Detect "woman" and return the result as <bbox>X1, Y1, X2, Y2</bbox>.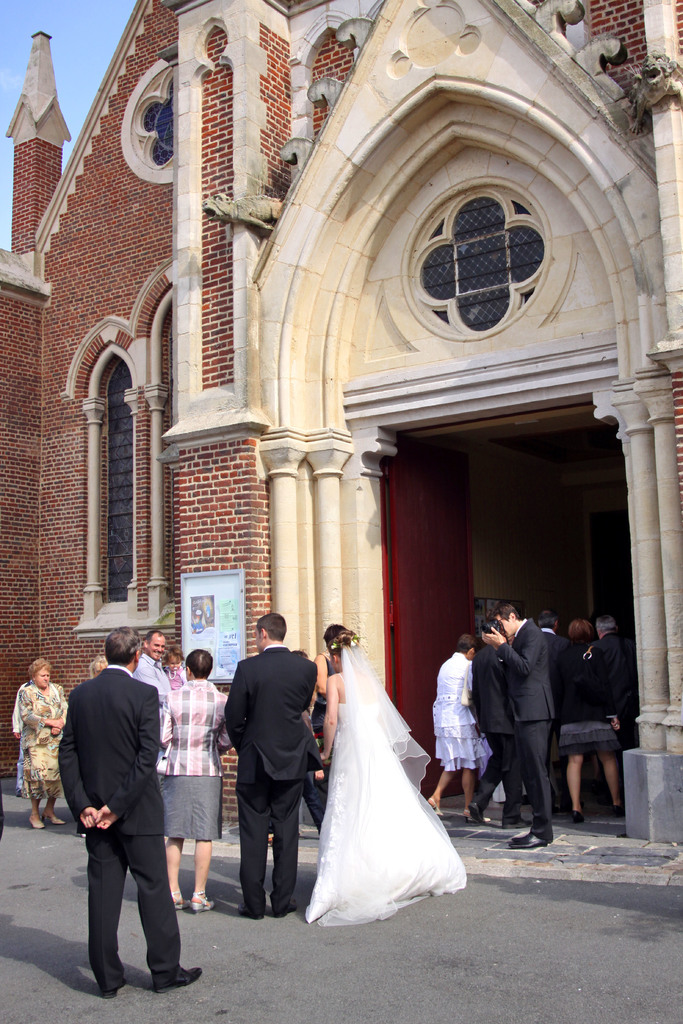
<bbox>427, 636, 491, 822</bbox>.
